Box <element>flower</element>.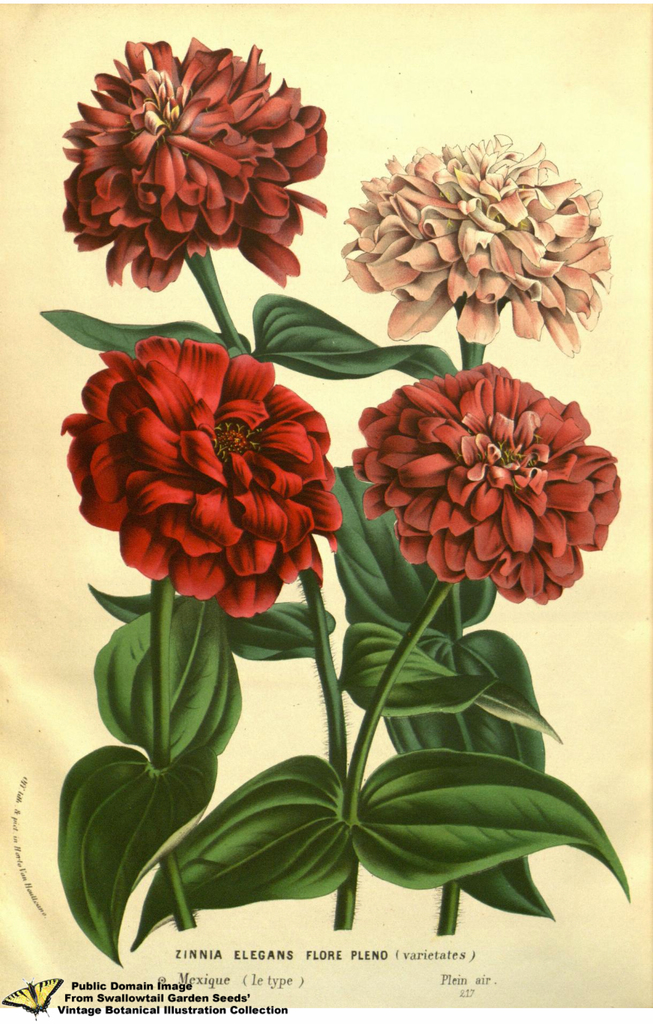
locate(63, 338, 338, 620).
